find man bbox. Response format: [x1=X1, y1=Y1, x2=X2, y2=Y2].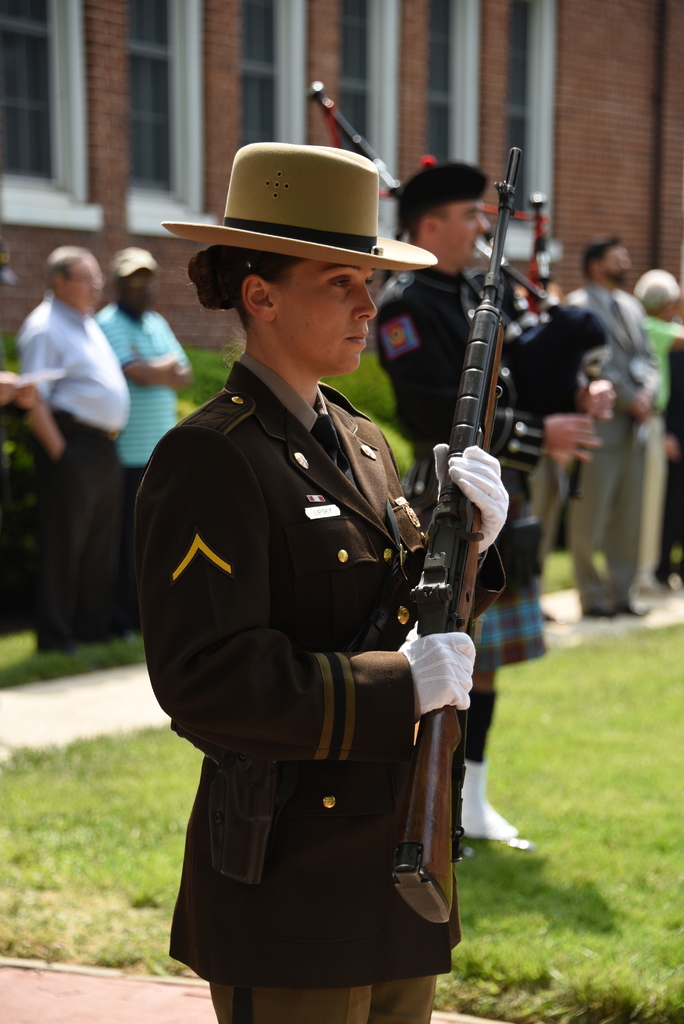
[x1=90, y1=245, x2=208, y2=639].
